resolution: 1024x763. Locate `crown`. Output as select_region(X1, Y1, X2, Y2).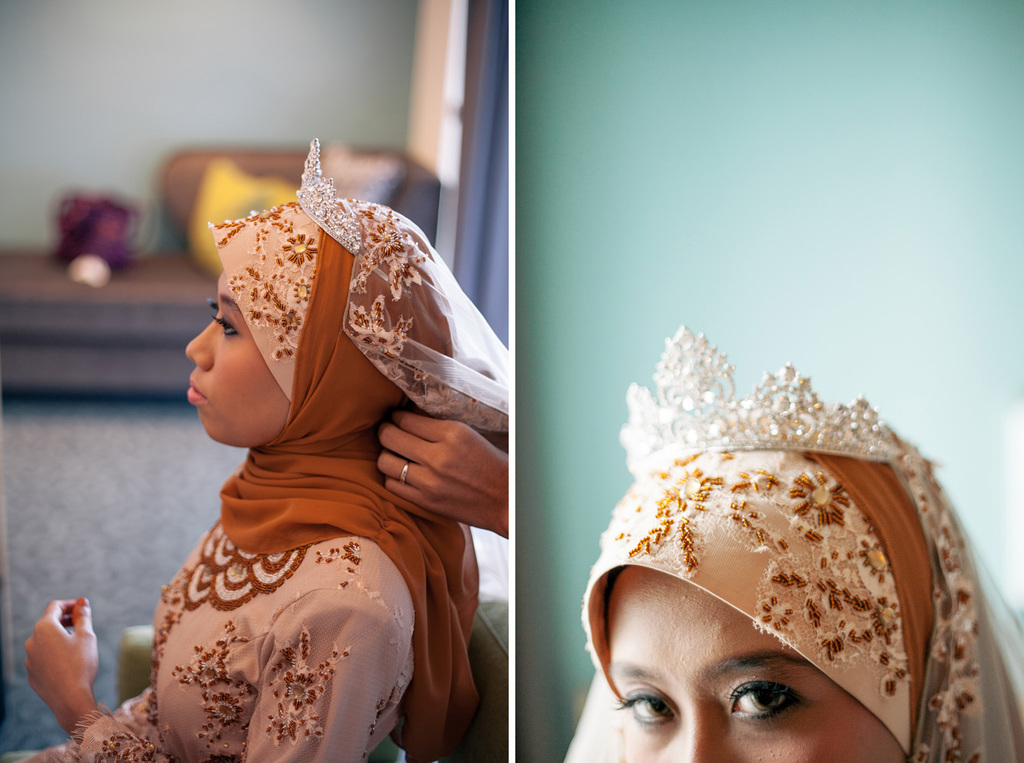
select_region(287, 137, 415, 300).
